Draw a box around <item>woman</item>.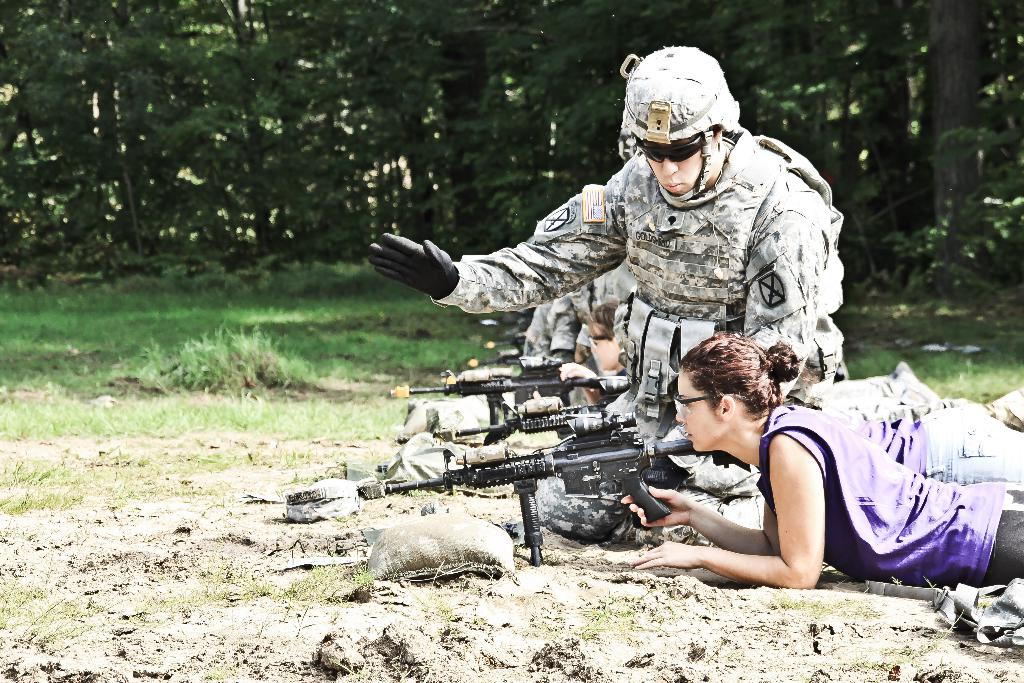
[595, 297, 936, 629].
